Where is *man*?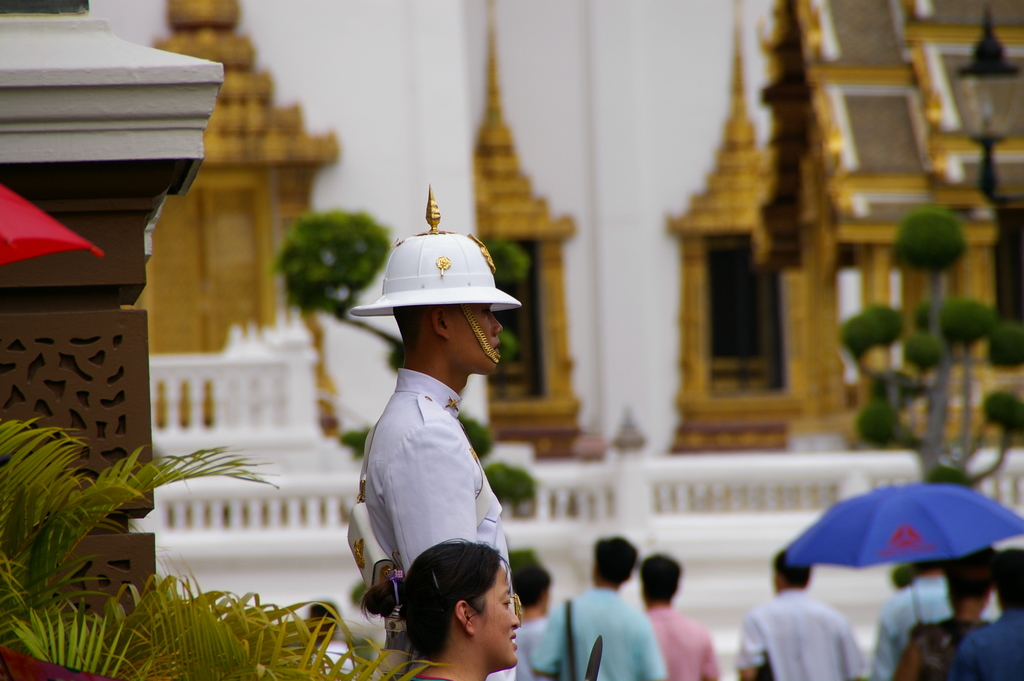
rect(531, 535, 664, 680).
